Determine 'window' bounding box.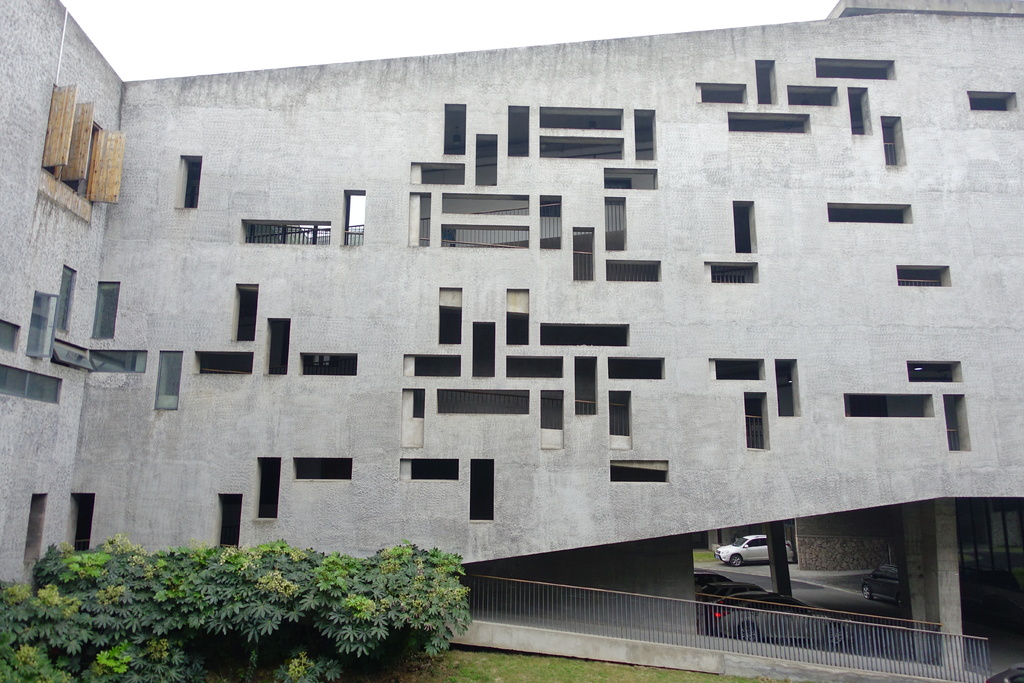
Determined: [542, 202, 563, 217].
